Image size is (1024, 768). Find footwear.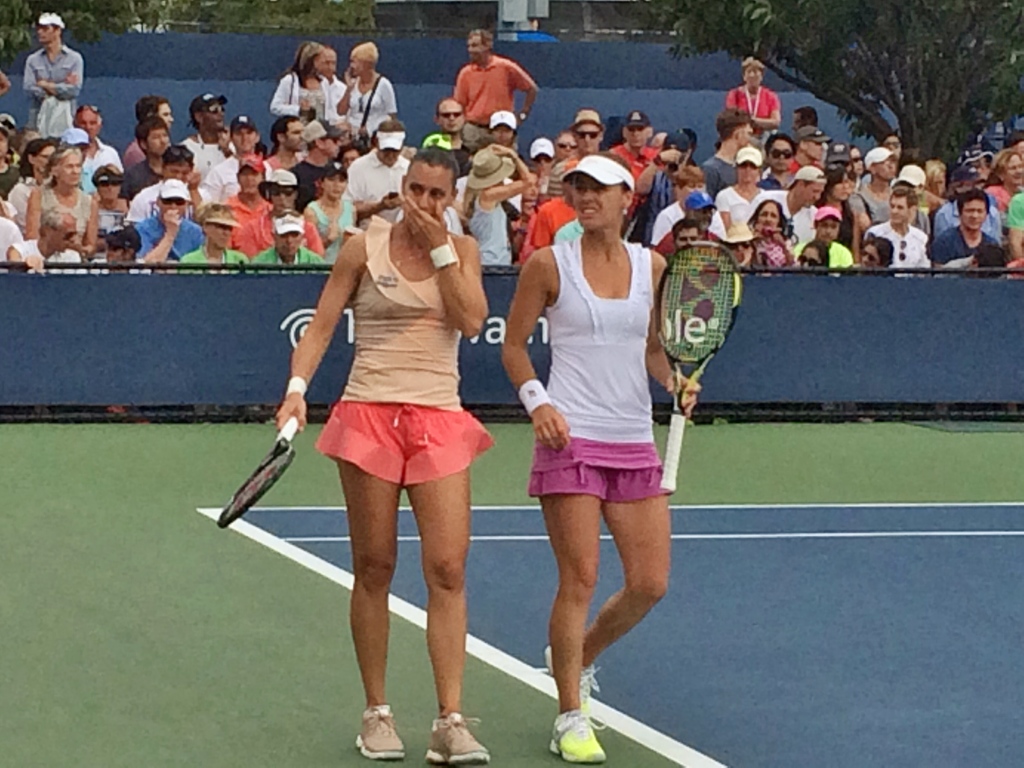
box(421, 708, 495, 767).
